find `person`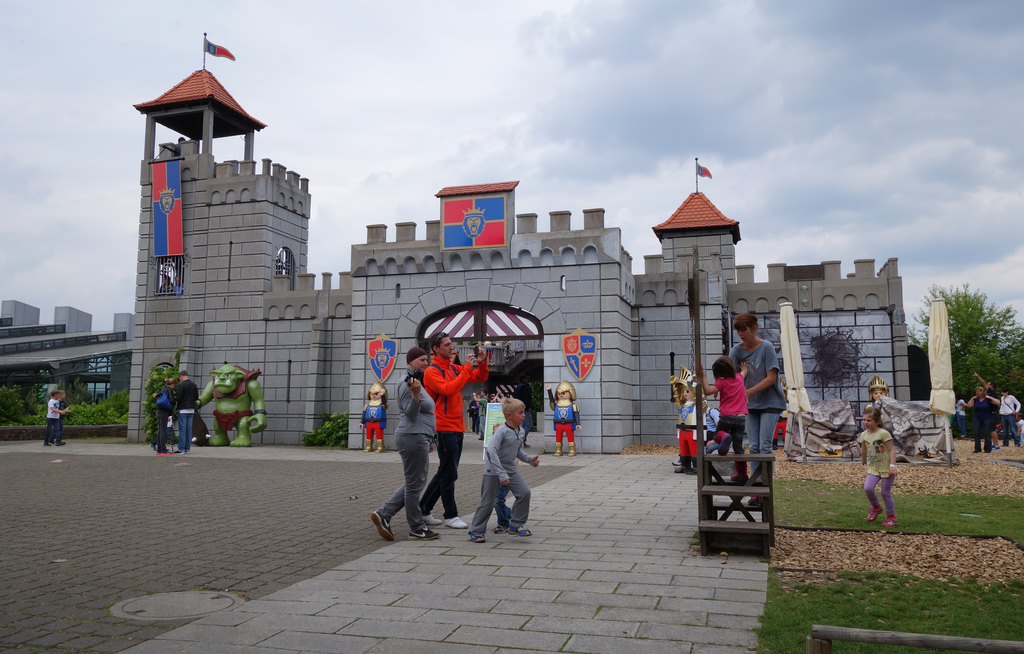
box=[973, 372, 999, 452]
